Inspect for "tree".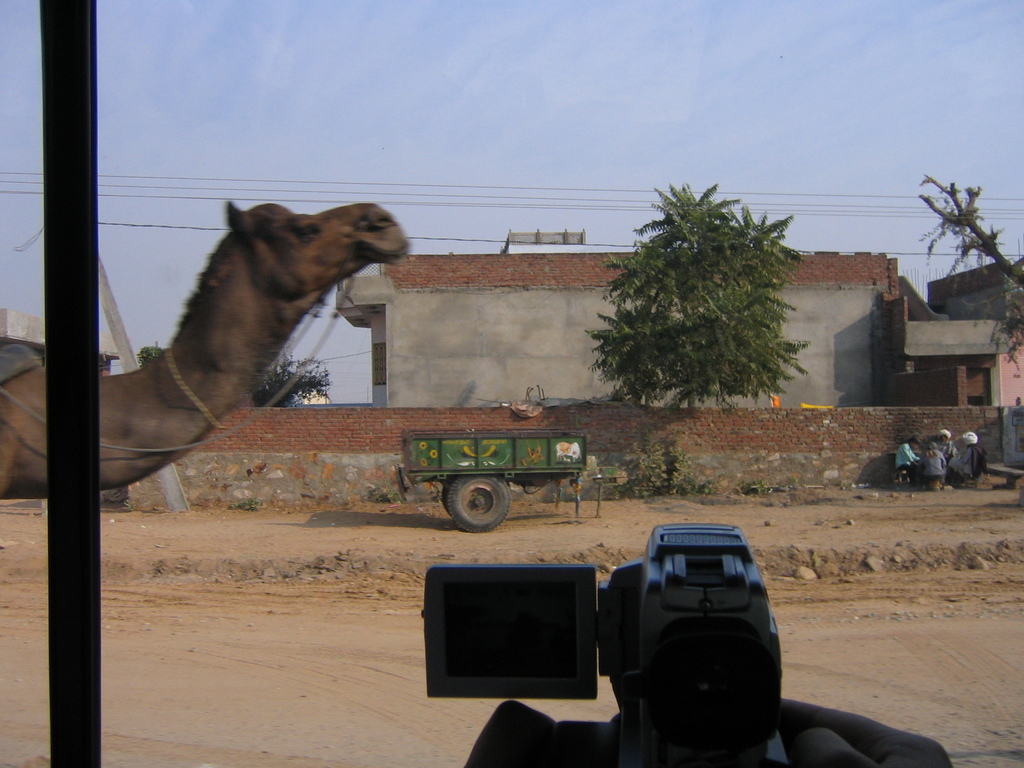
Inspection: left=590, top=171, right=819, bottom=428.
